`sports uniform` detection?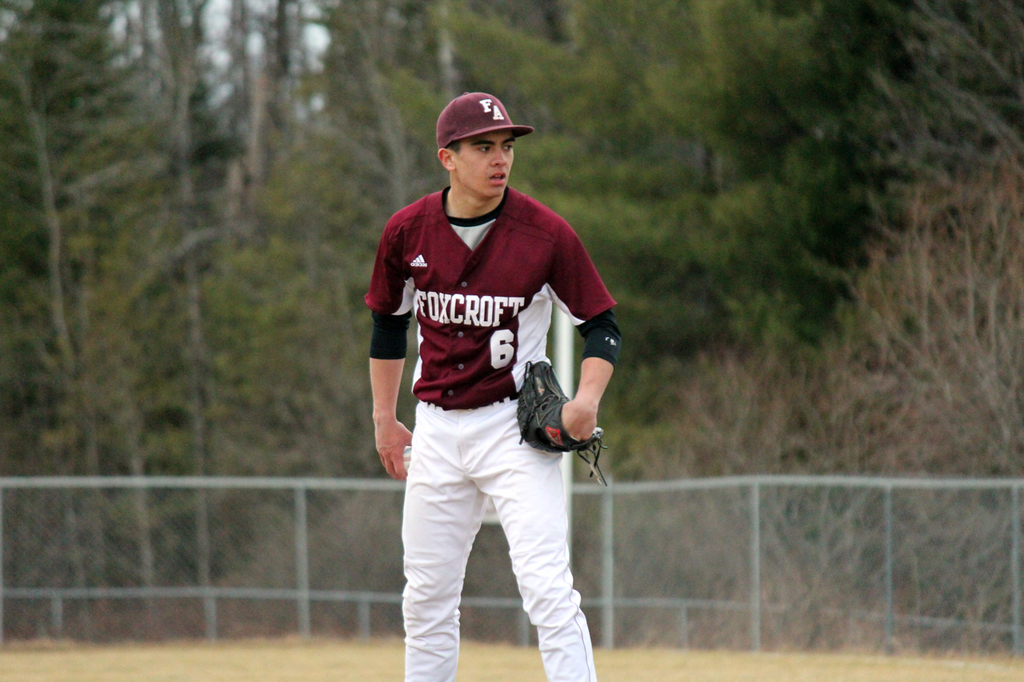
<box>351,94,625,681</box>
